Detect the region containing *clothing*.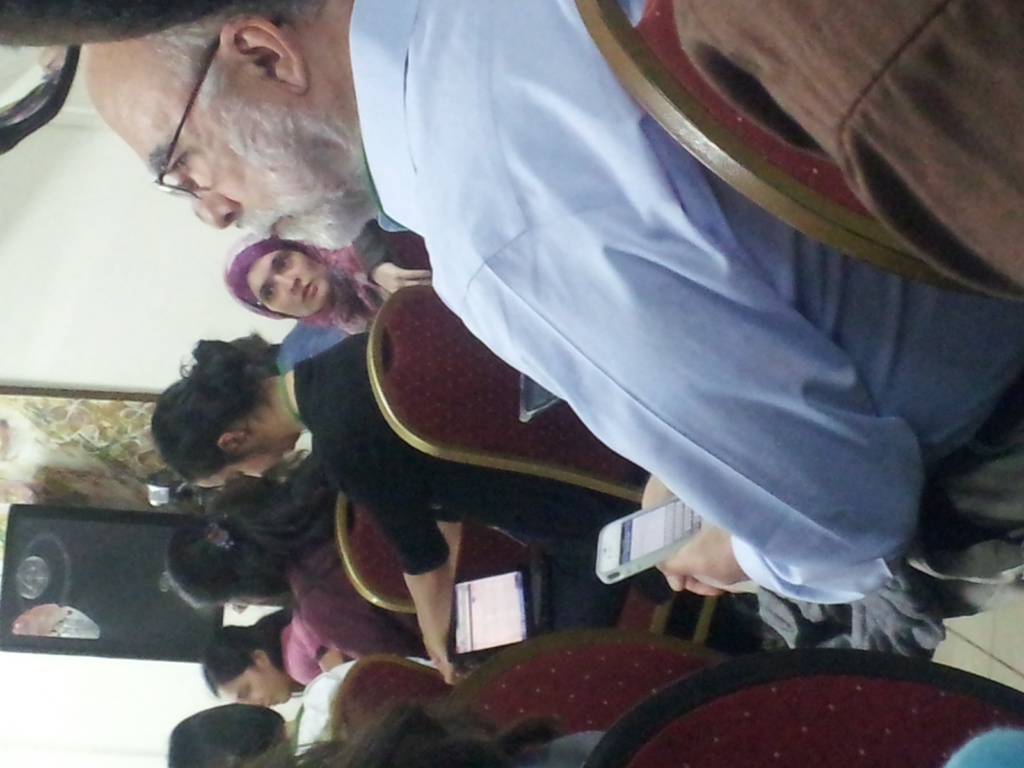
754:581:938:660.
